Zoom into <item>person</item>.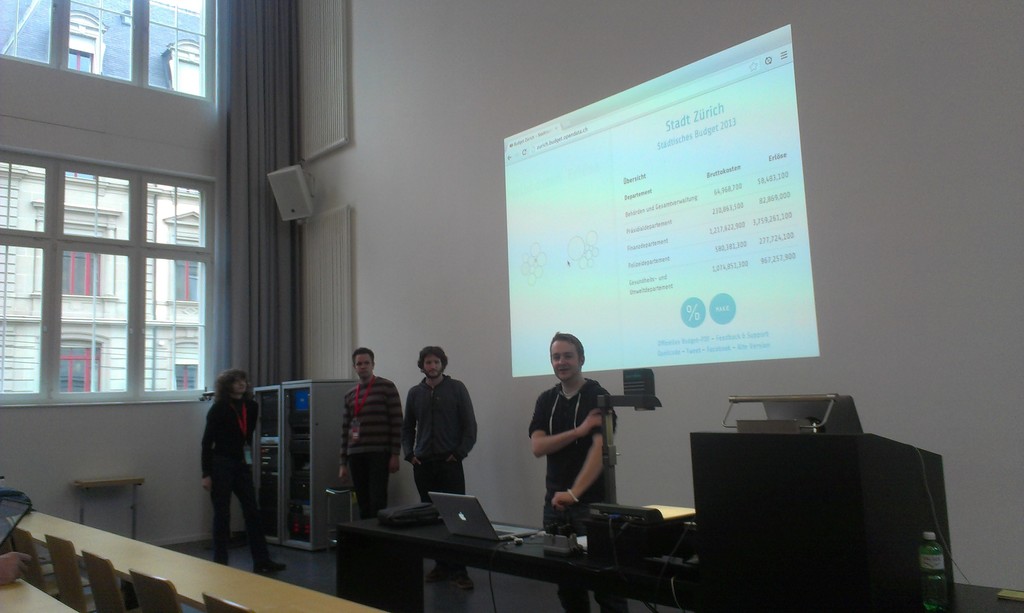
Zoom target: [left=531, top=334, right=614, bottom=612].
